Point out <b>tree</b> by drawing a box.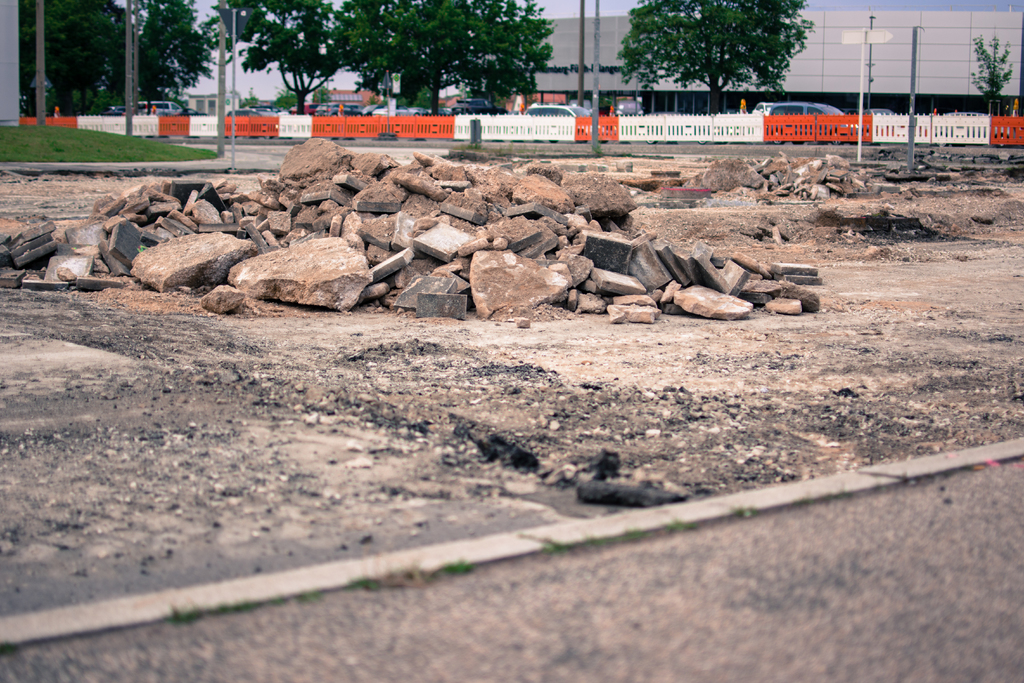
(left=364, top=93, right=381, bottom=108).
